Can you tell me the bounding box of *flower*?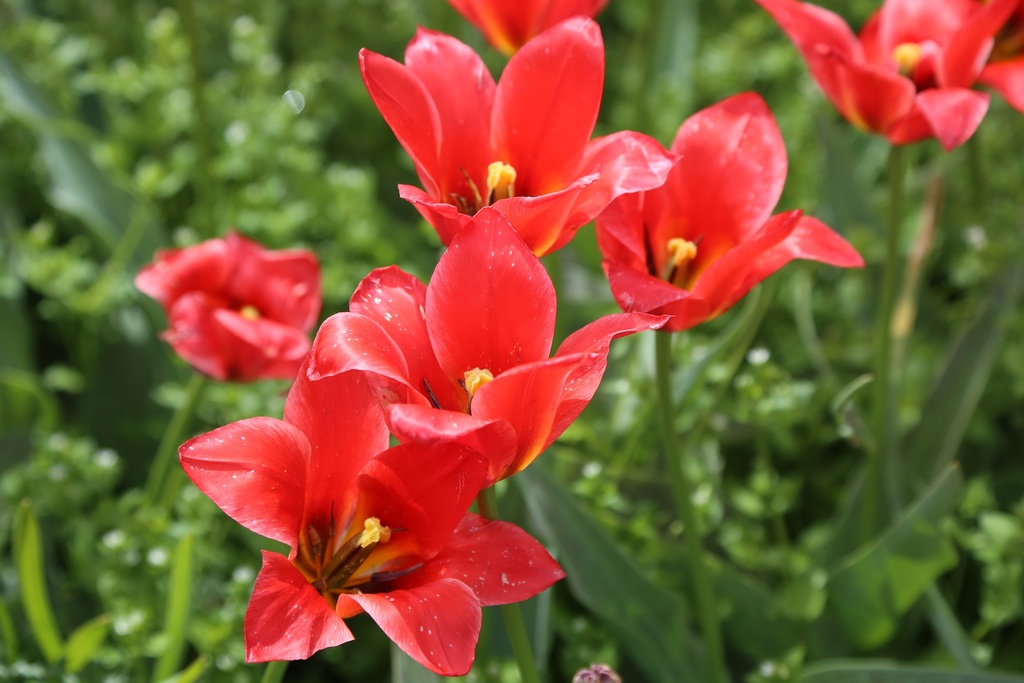
(447, 0, 606, 58).
